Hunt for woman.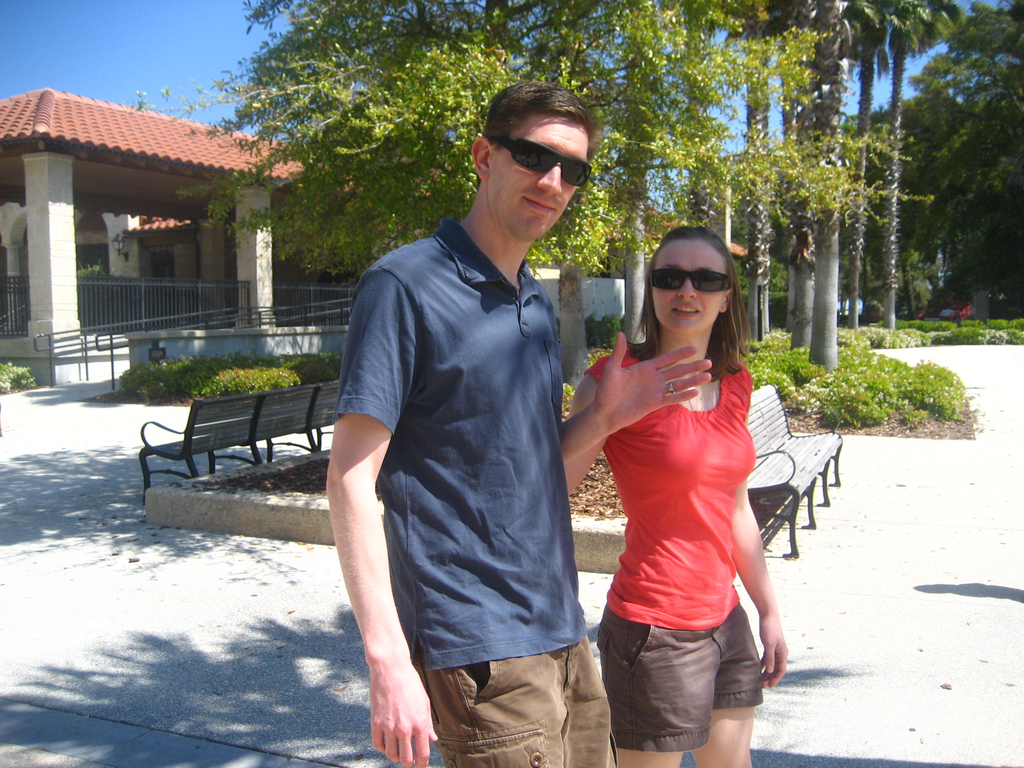
Hunted down at bbox=[572, 223, 792, 733].
